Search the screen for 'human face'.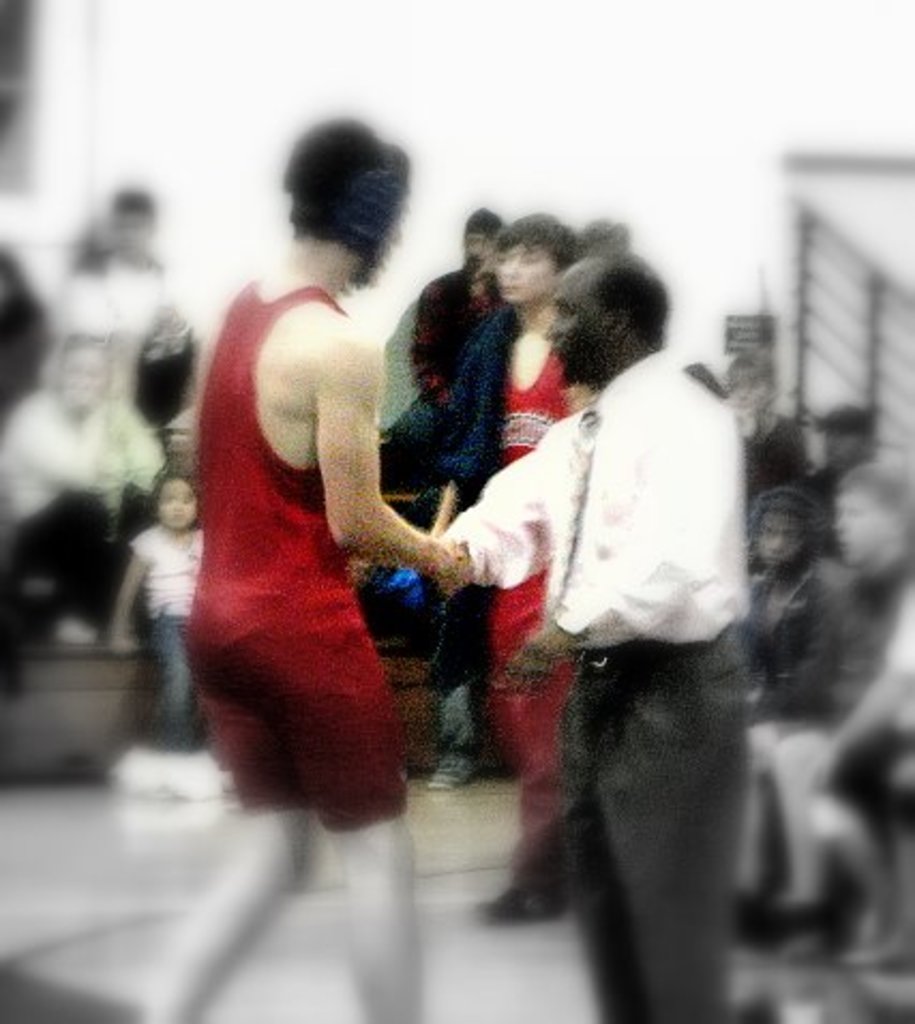
Found at [left=154, top=488, right=191, bottom=531].
